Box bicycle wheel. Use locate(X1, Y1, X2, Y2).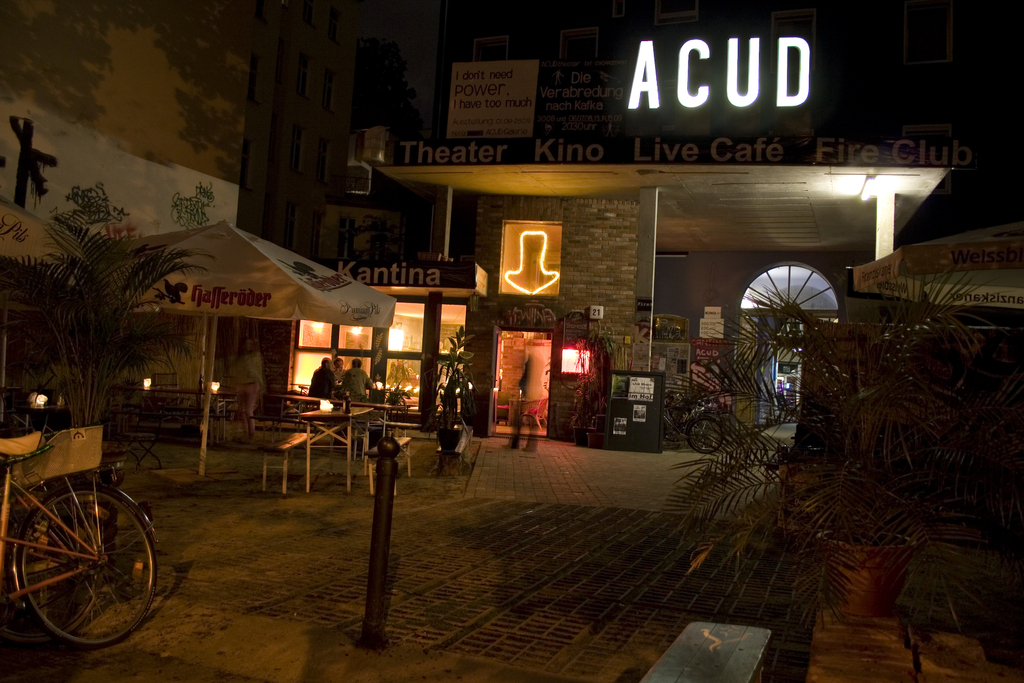
locate(17, 483, 151, 646).
